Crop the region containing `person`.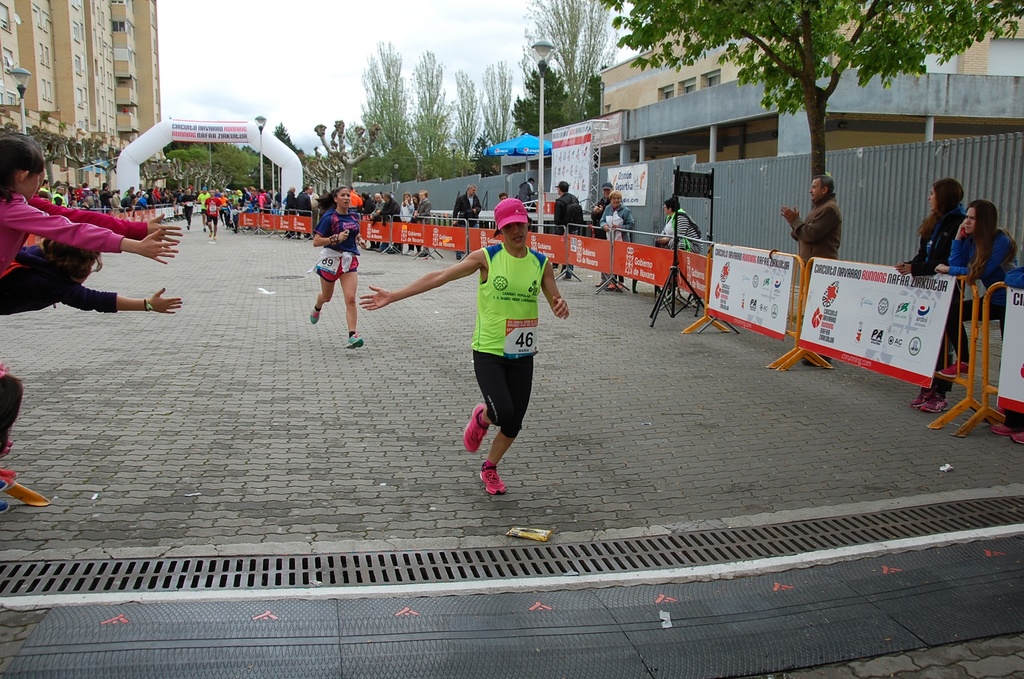
Crop region: select_region(548, 176, 586, 280).
